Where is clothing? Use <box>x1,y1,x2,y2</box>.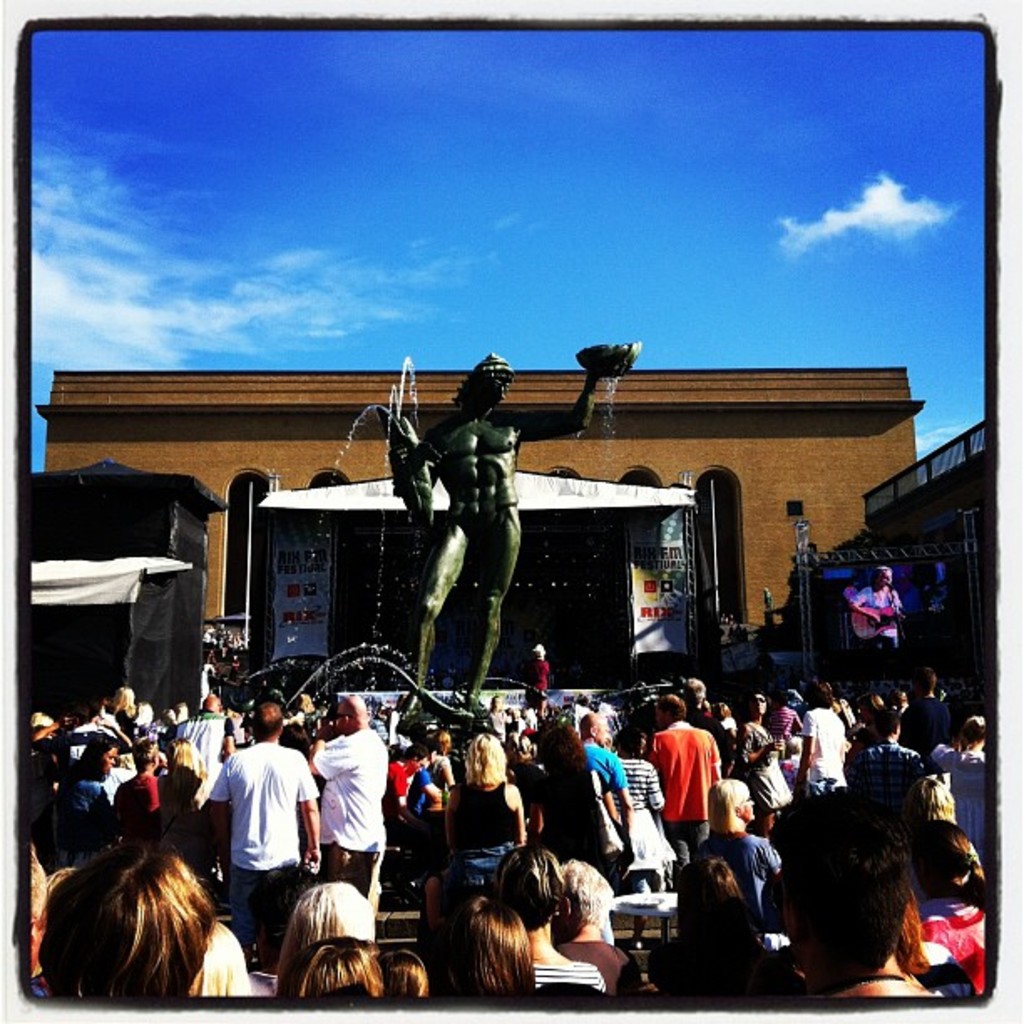
<box>581,738,624,853</box>.
